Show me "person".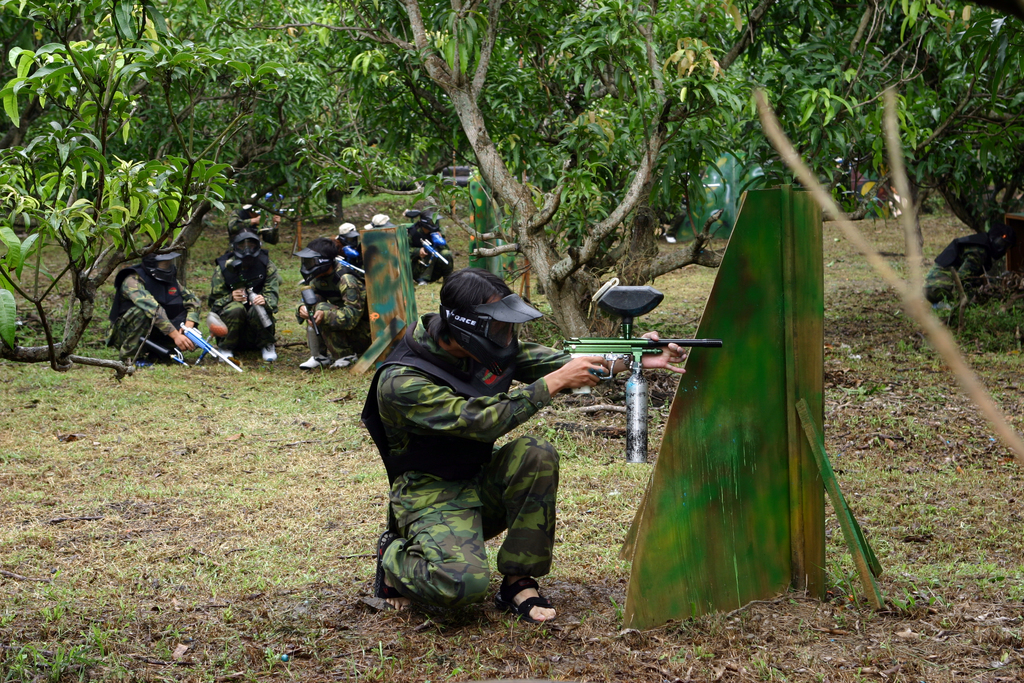
"person" is here: <box>924,208,1023,307</box>.
